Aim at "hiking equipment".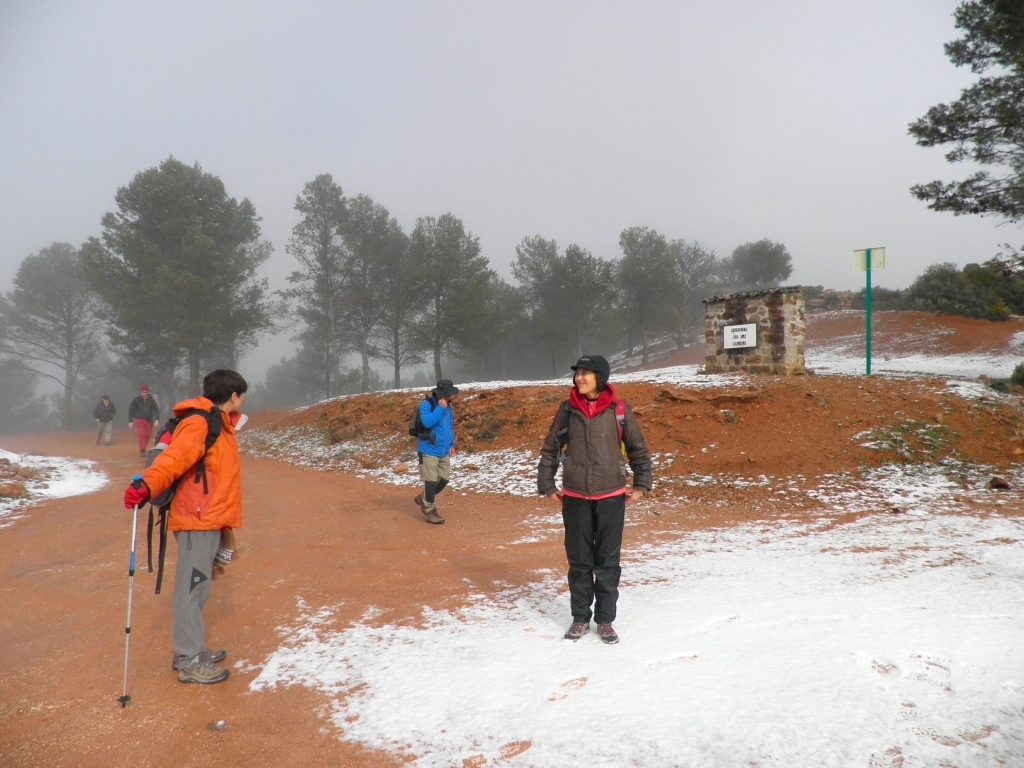
Aimed at {"left": 169, "top": 647, "right": 227, "bottom": 670}.
